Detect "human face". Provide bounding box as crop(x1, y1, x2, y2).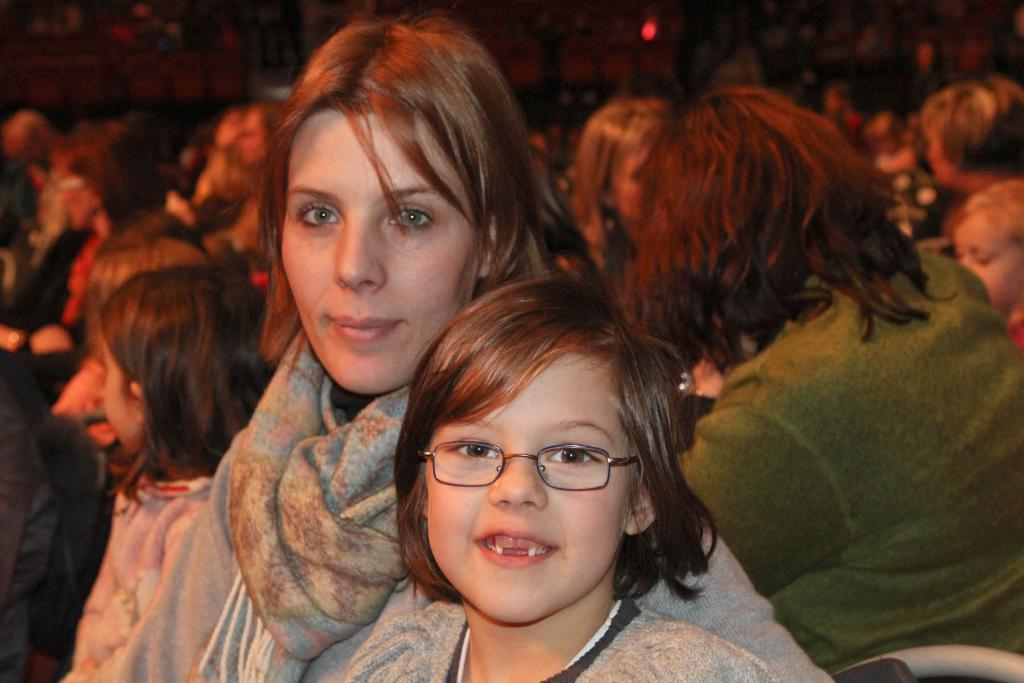
crop(925, 126, 952, 181).
